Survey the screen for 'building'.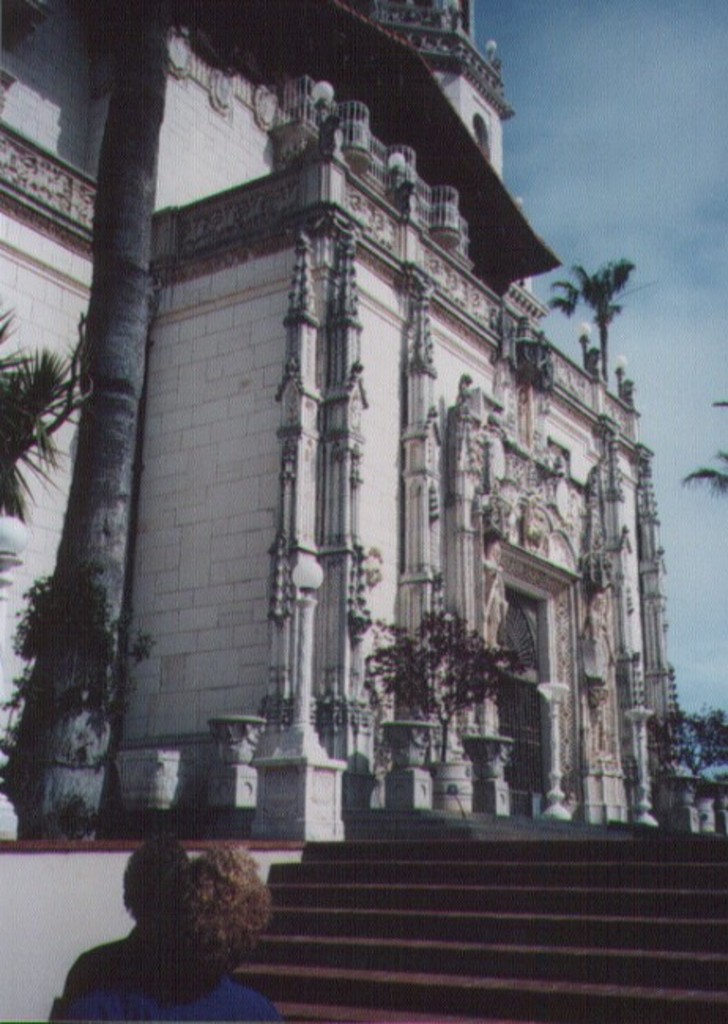
Survey found: (0,0,712,846).
